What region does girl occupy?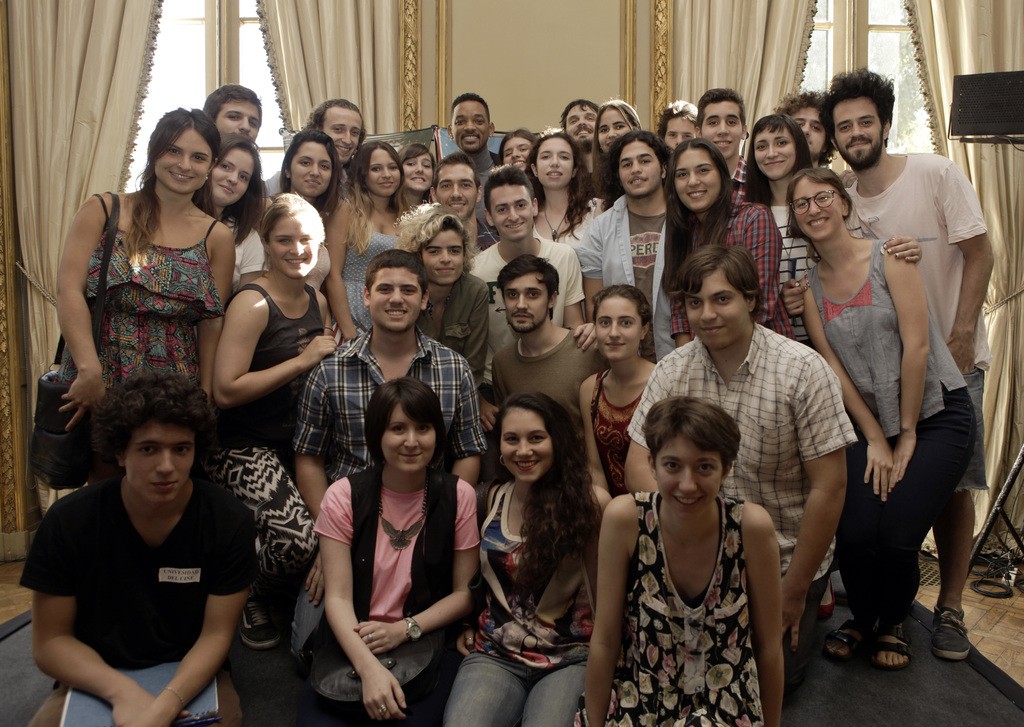
x1=787 y1=169 x2=977 y2=675.
